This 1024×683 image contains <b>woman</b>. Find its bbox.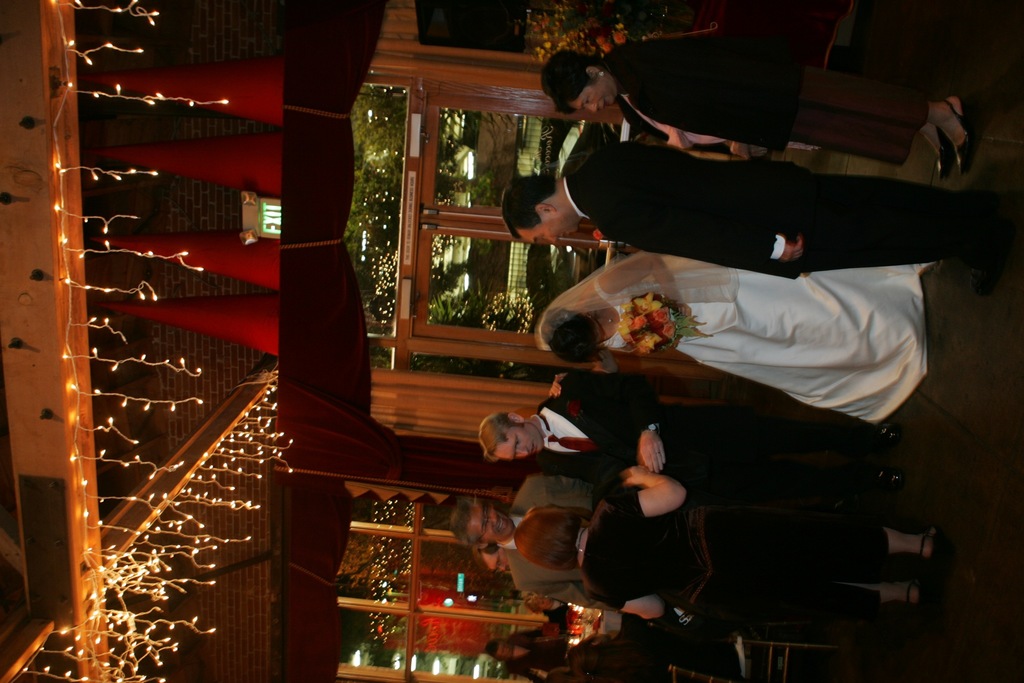
(left=536, top=26, right=975, bottom=182).
